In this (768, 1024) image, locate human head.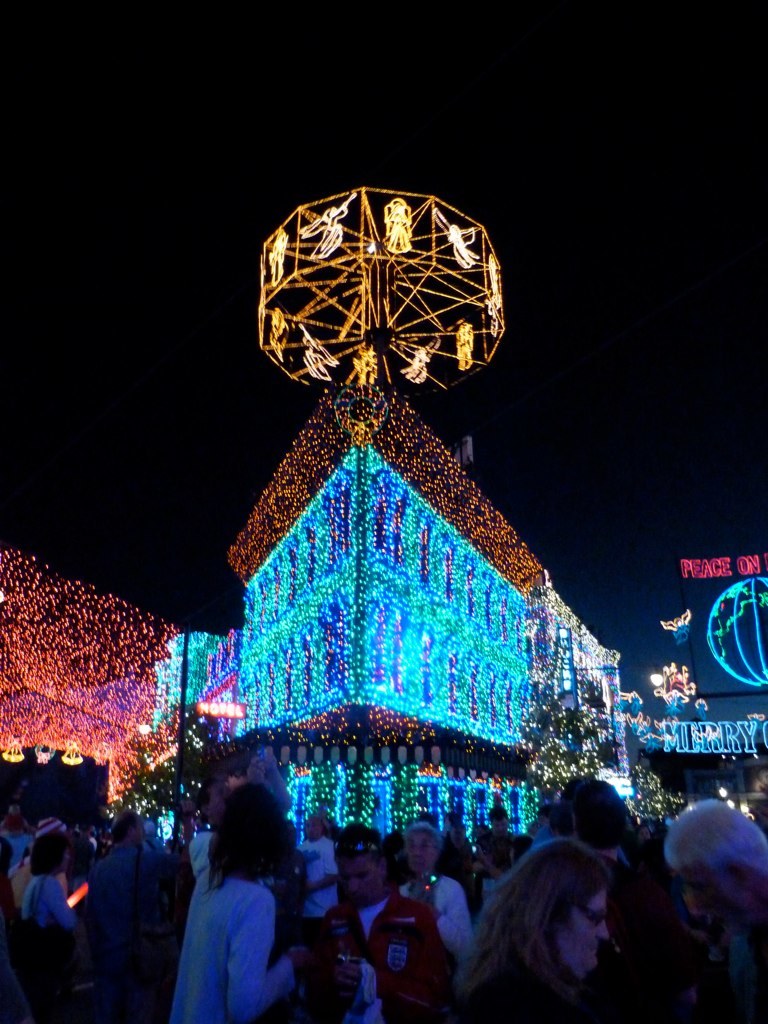
Bounding box: (left=334, top=842, right=396, bottom=902).
